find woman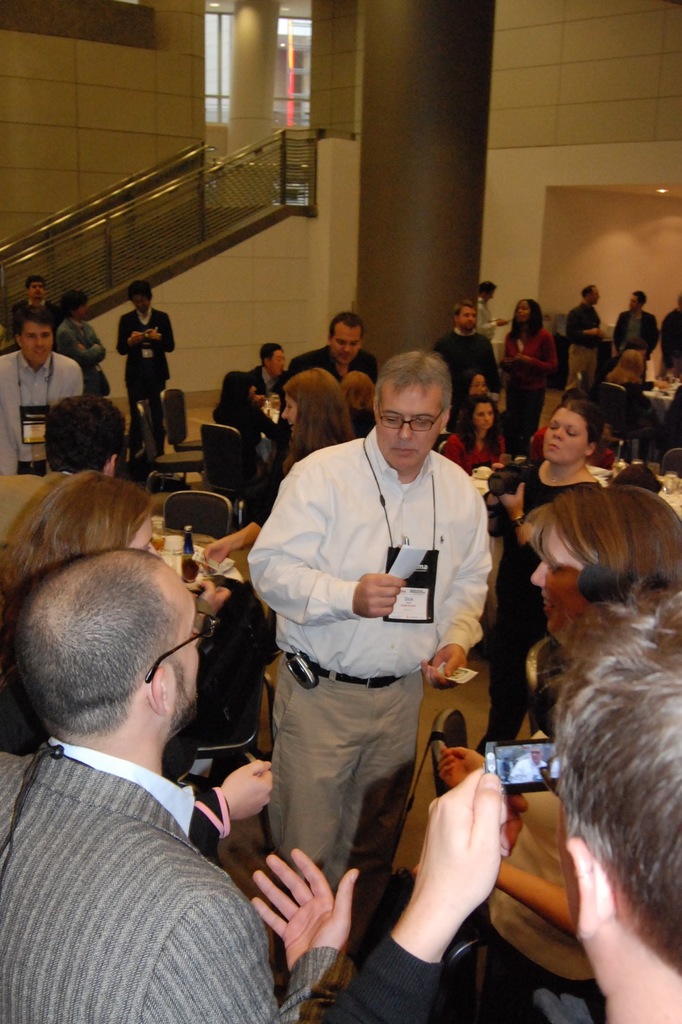
box=[496, 297, 561, 461]
